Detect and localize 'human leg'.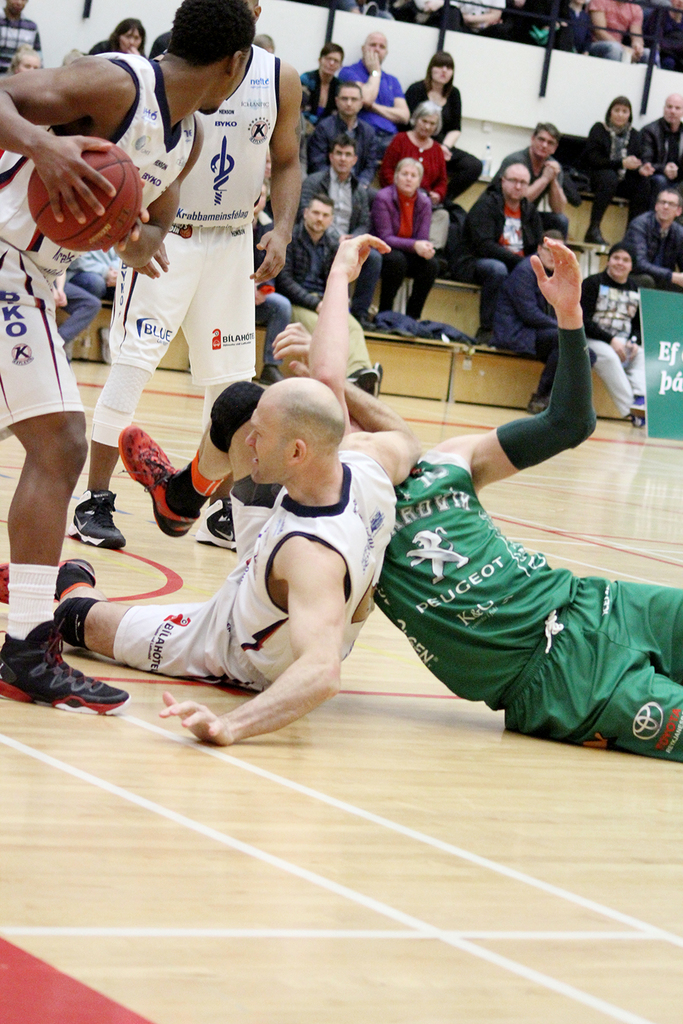
Localized at (left=0, top=554, right=222, bottom=679).
